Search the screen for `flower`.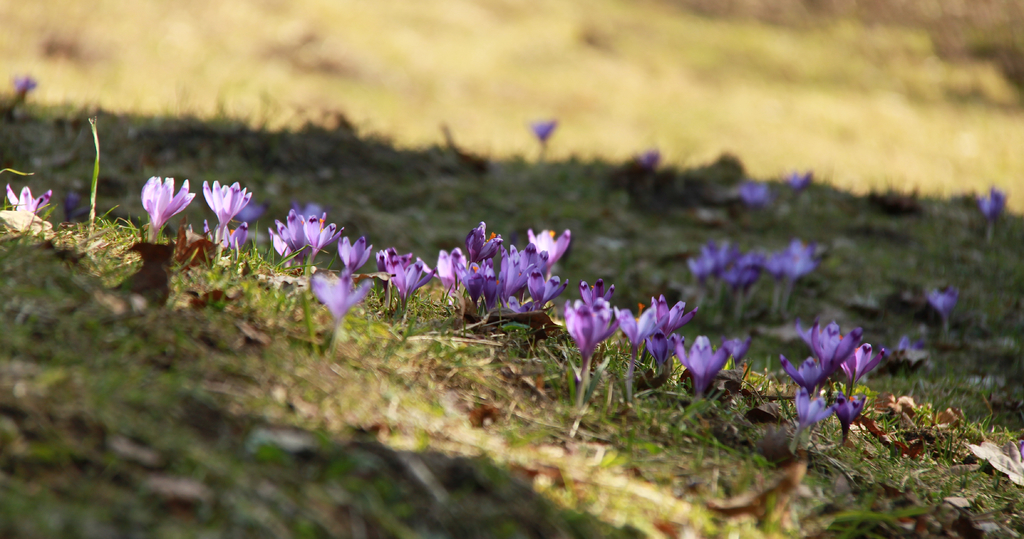
Found at rect(835, 338, 885, 383).
